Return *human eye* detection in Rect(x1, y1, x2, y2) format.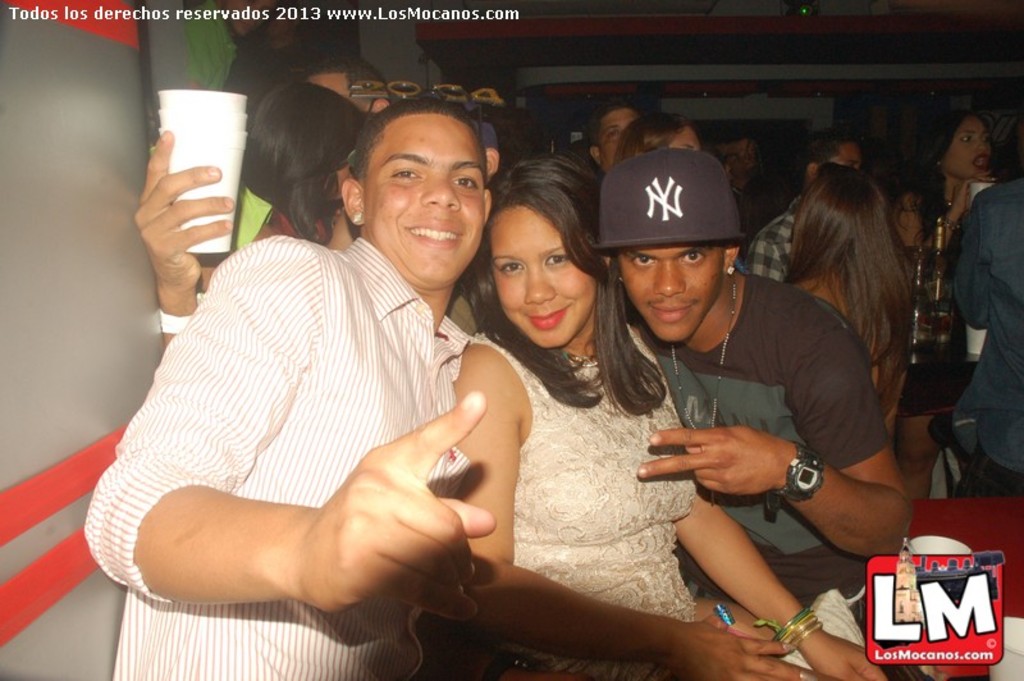
Rect(676, 250, 708, 266).
